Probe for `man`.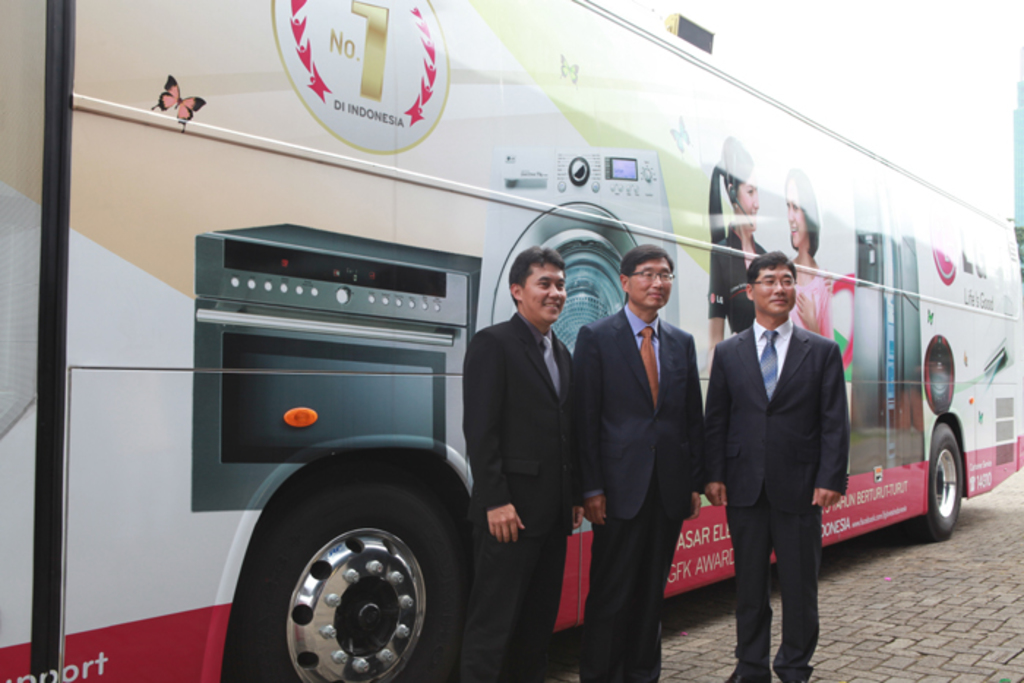
Probe result: (left=573, top=247, right=704, bottom=682).
